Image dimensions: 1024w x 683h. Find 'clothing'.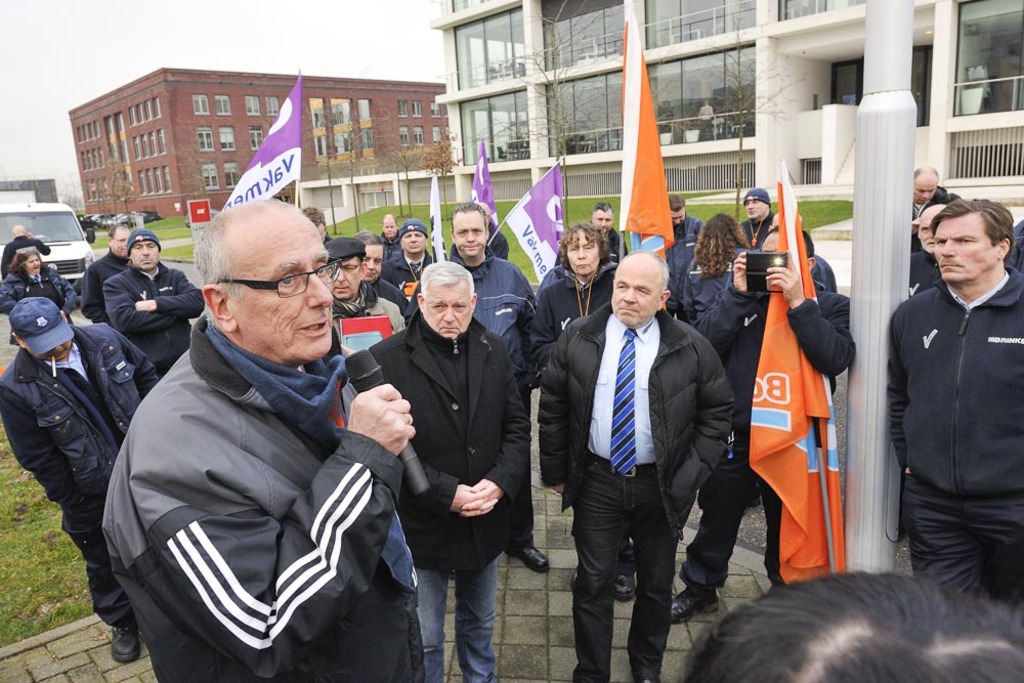
408 558 505 682.
